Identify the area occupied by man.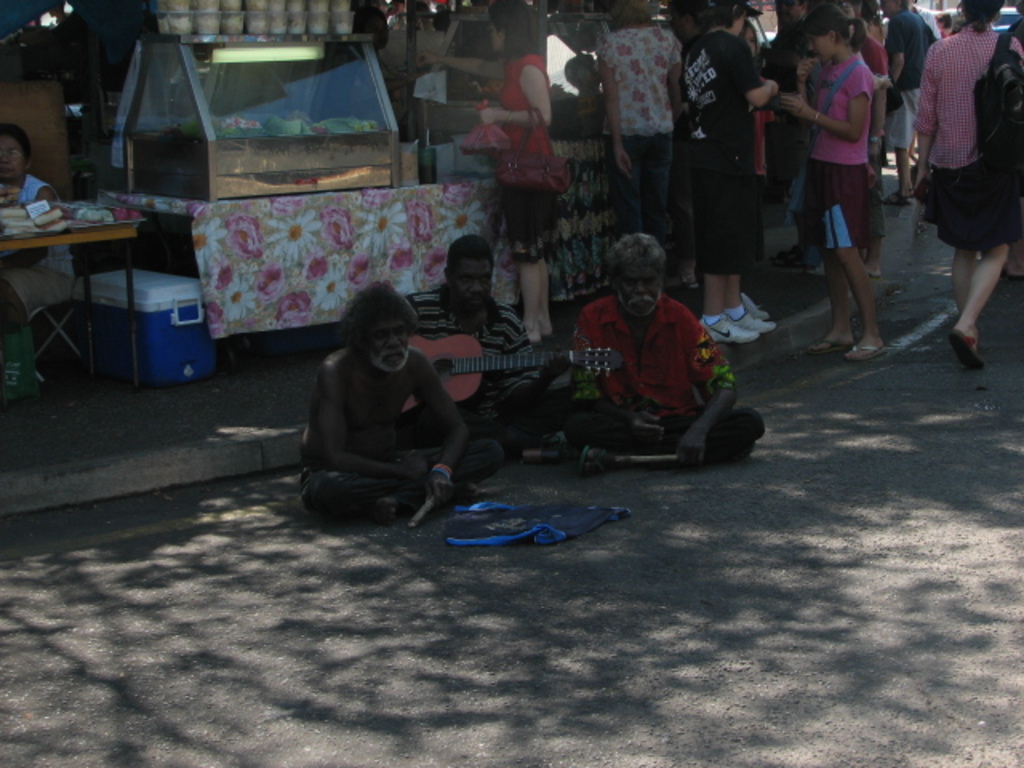
Area: [left=301, top=282, right=507, bottom=525].
